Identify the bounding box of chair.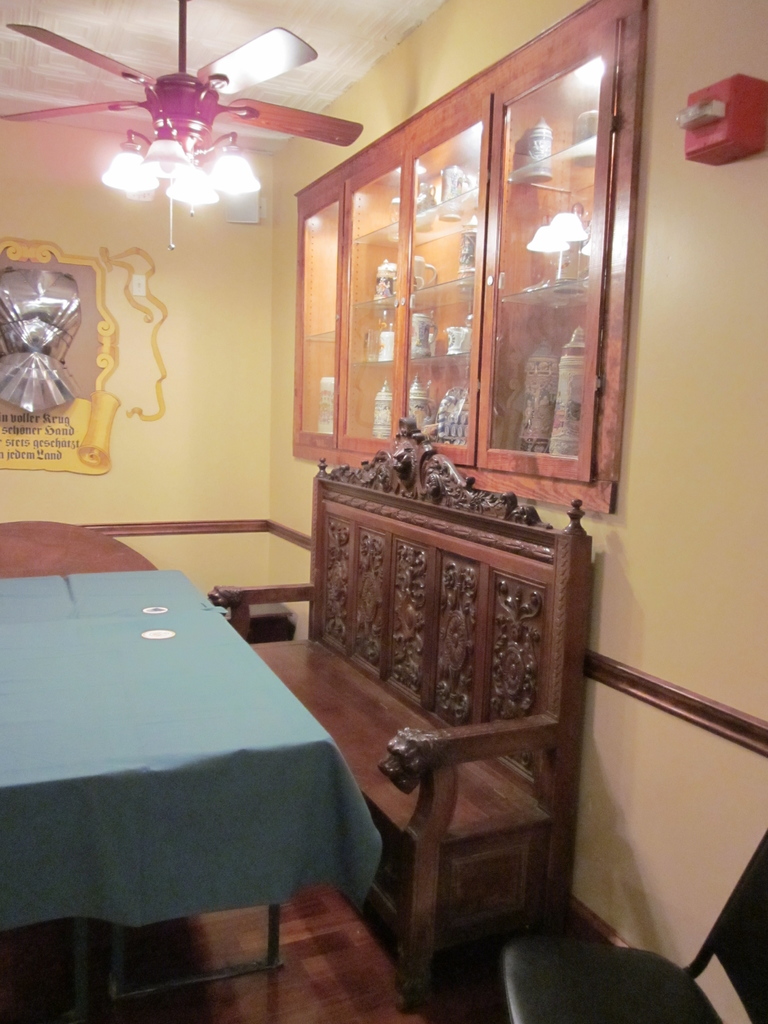
(x1=497, y1=829, x2=767, y2=1023).
